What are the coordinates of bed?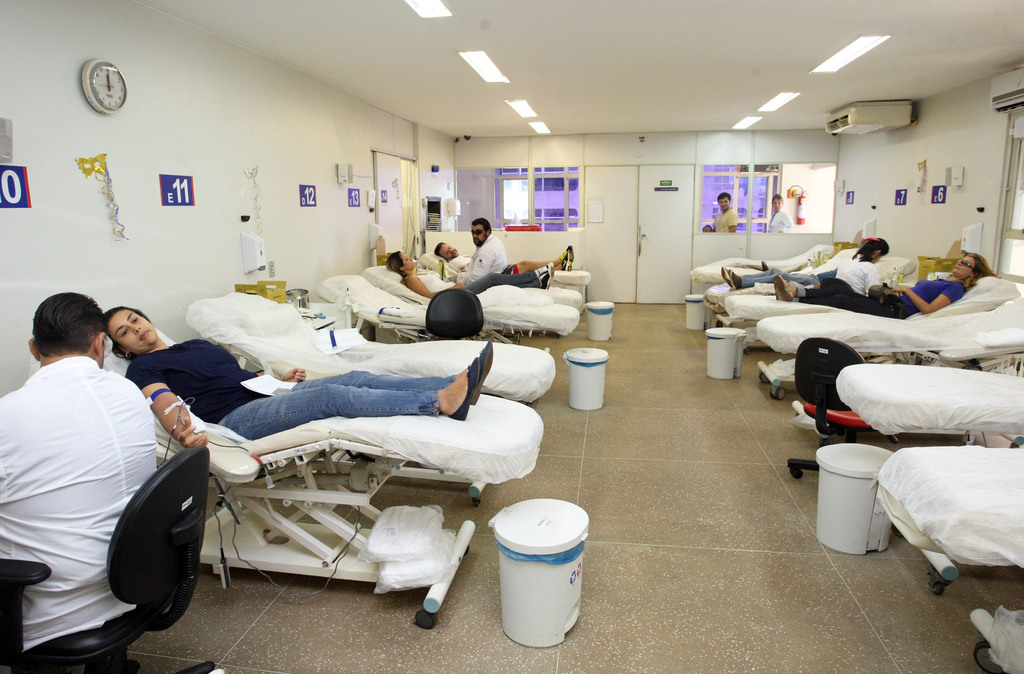
x1=680, y1=233, x2=840, y2=279.
